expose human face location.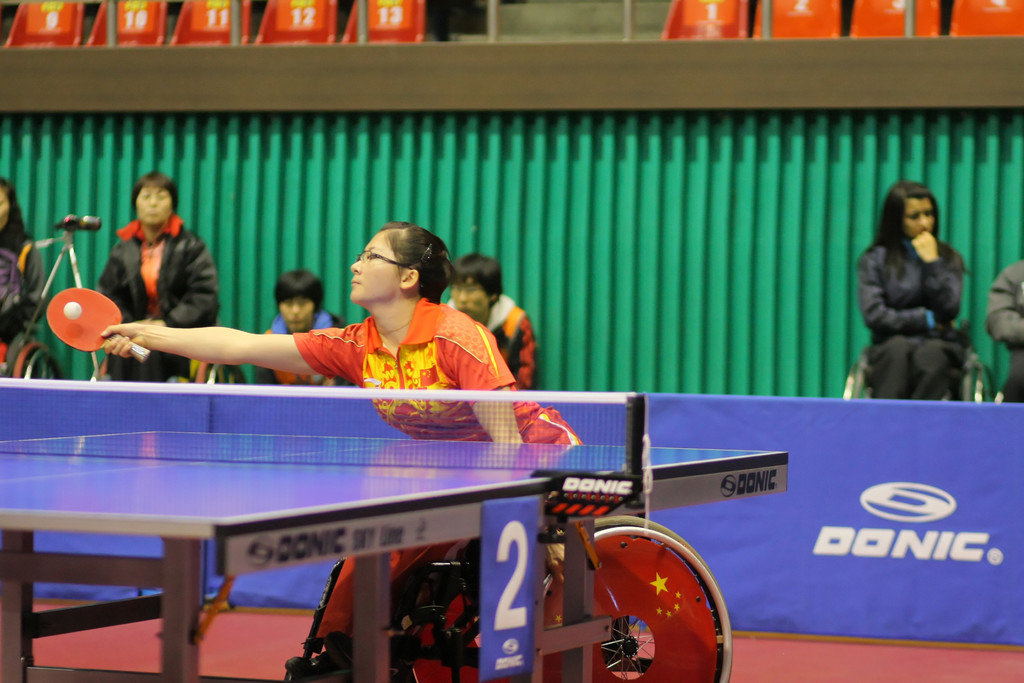
Exposed at bbox=[902, 200, 936, 240].
